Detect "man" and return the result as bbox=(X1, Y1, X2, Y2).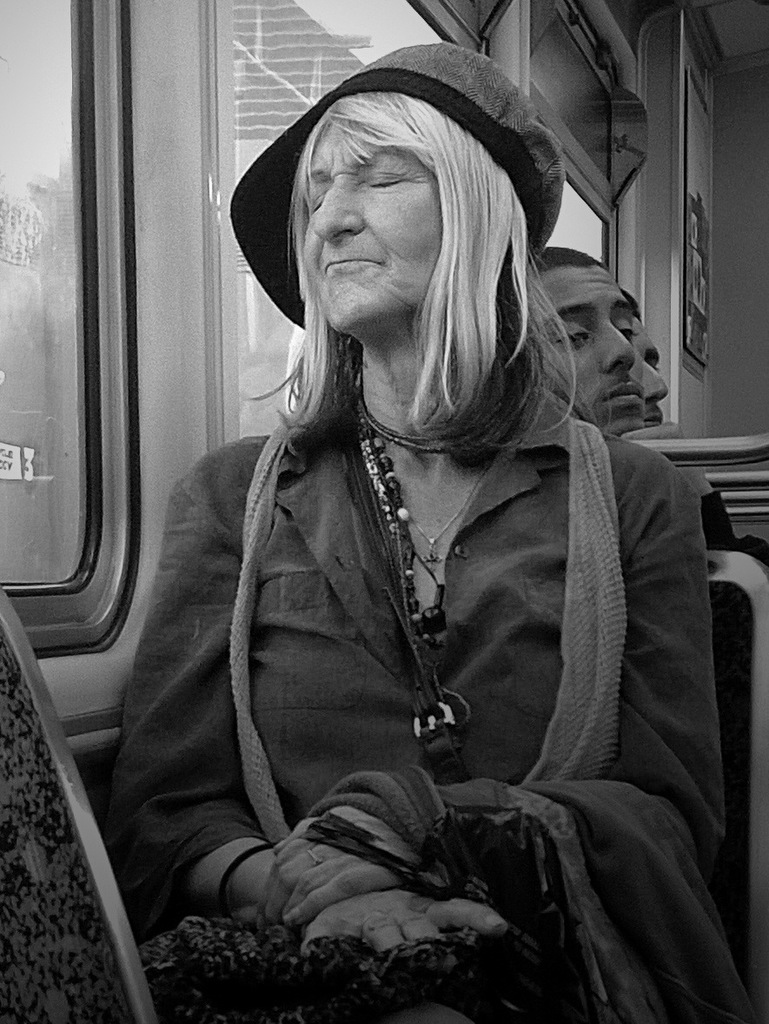
bbox=(540, 242, 768, 569).
